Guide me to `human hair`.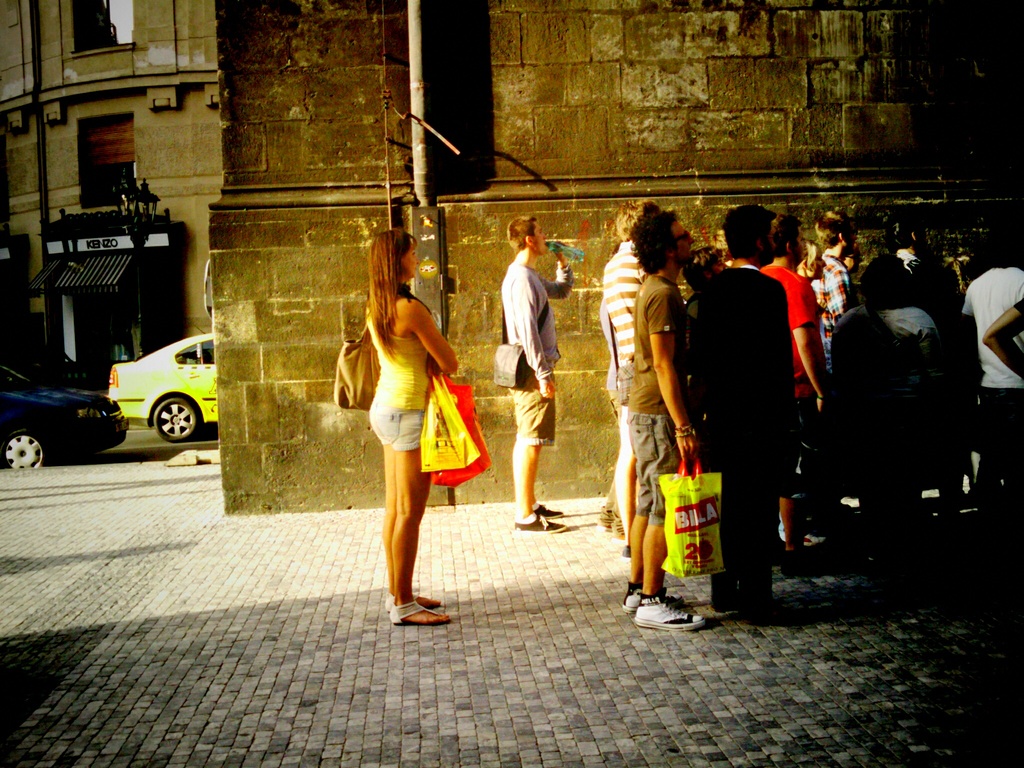
Guidance: [366, 228, 419, 358].
